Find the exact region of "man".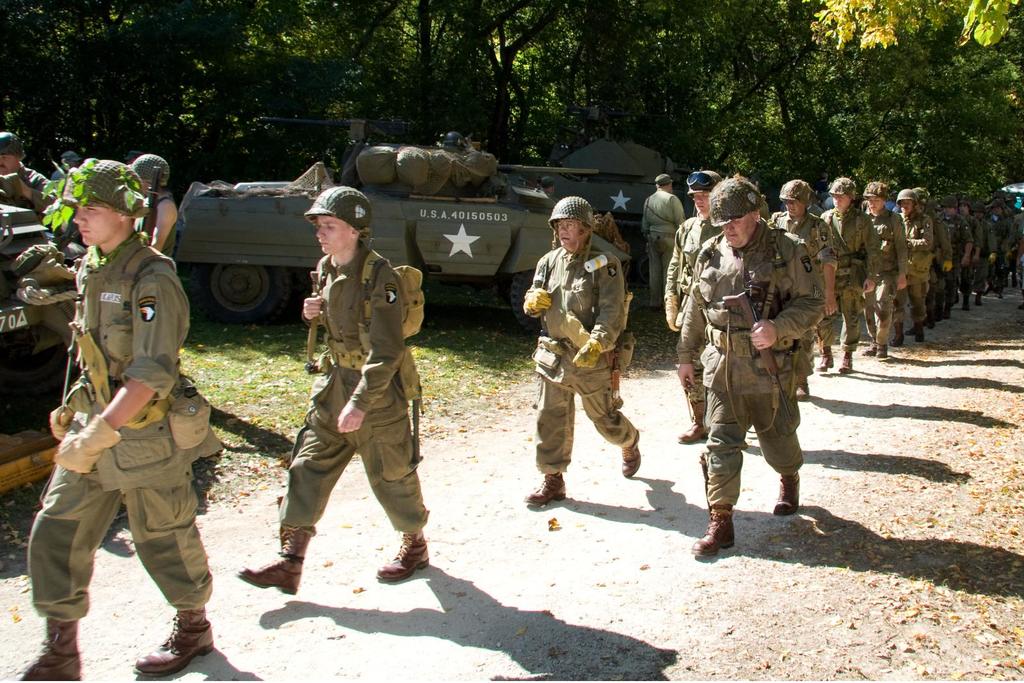
Exact region: region(851, 178, 915, 360).
